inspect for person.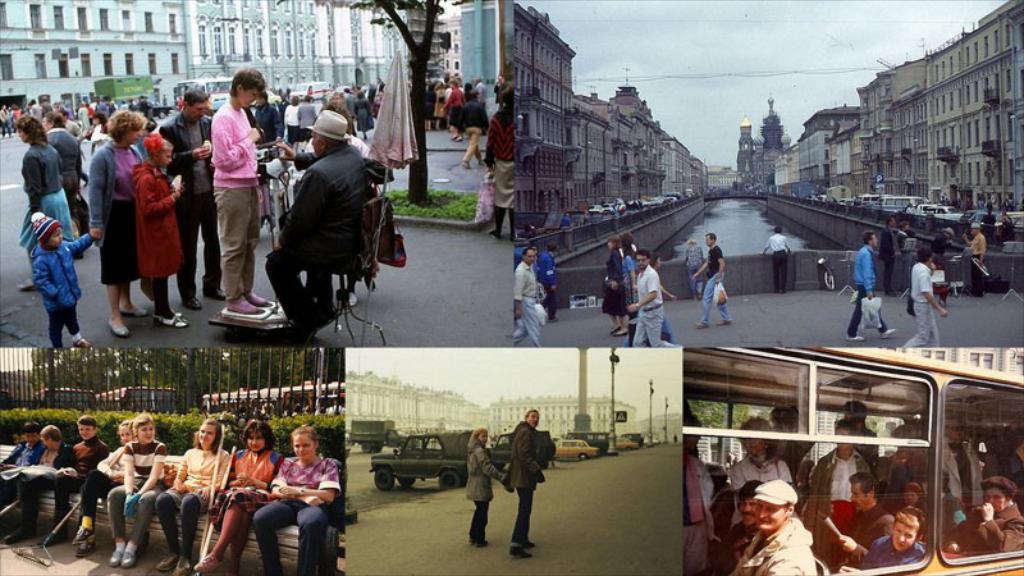
Inspection: <box>60,424,109,539</box>.
